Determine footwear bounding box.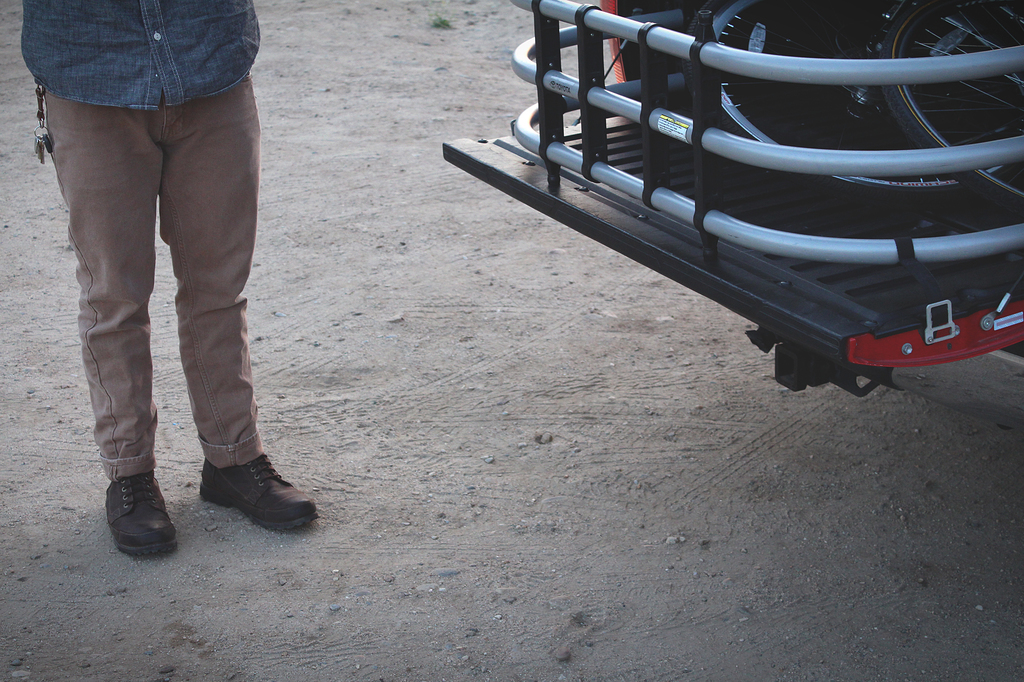
Determined: l=193, t=456, r=297, b=534.
